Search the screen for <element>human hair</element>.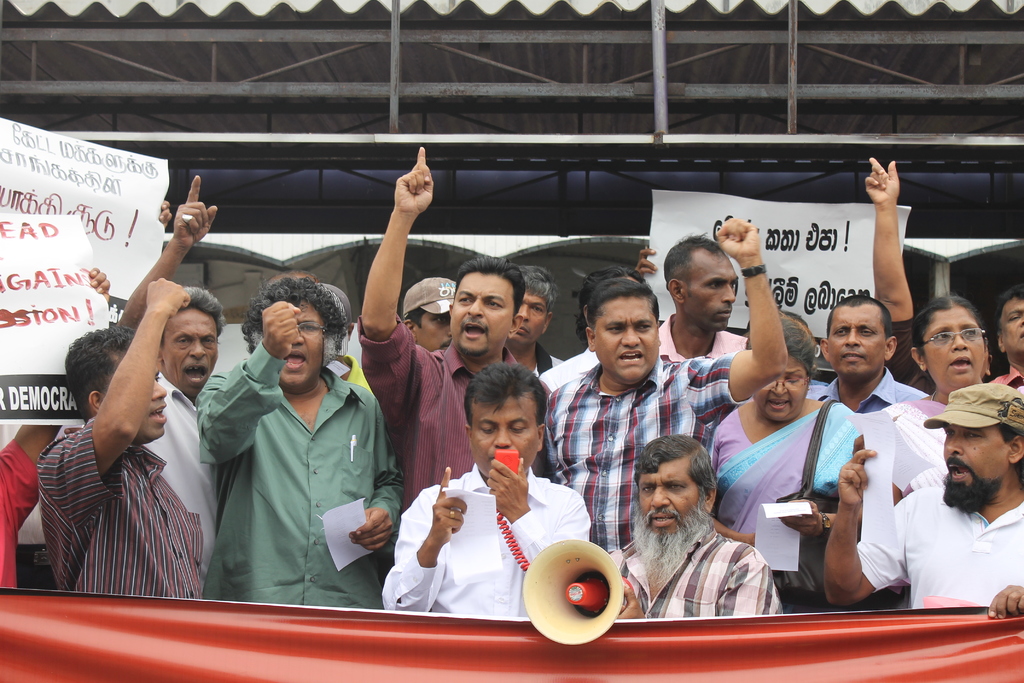
Found at (x1=463, y1=360, x2=550, y2=435).
